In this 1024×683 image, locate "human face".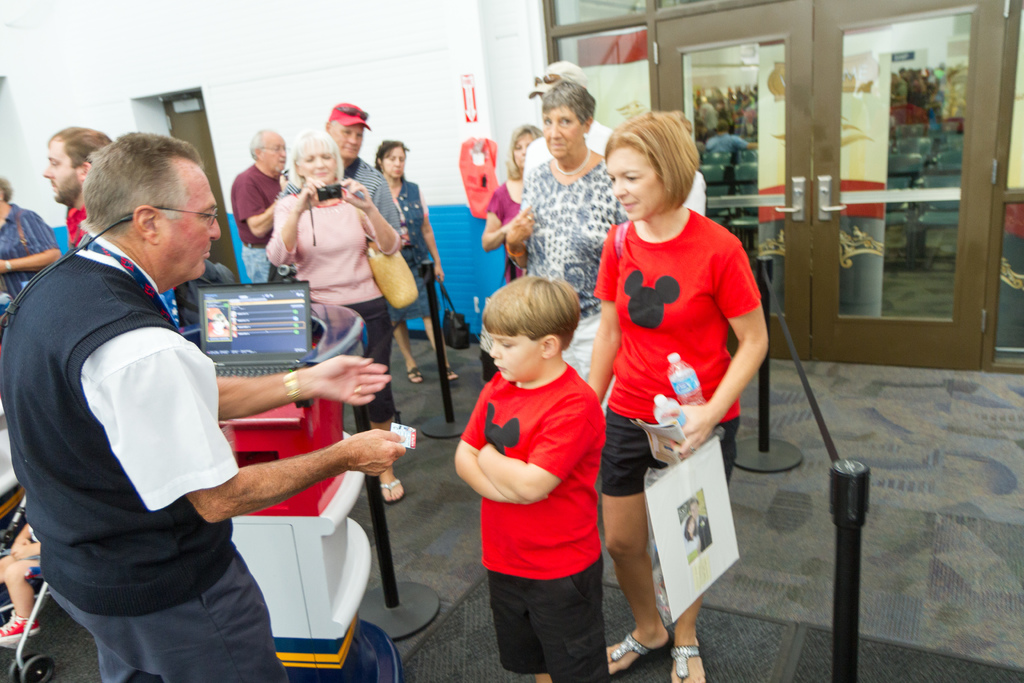
Bounding box: <box>43,142,81,202</box>.
